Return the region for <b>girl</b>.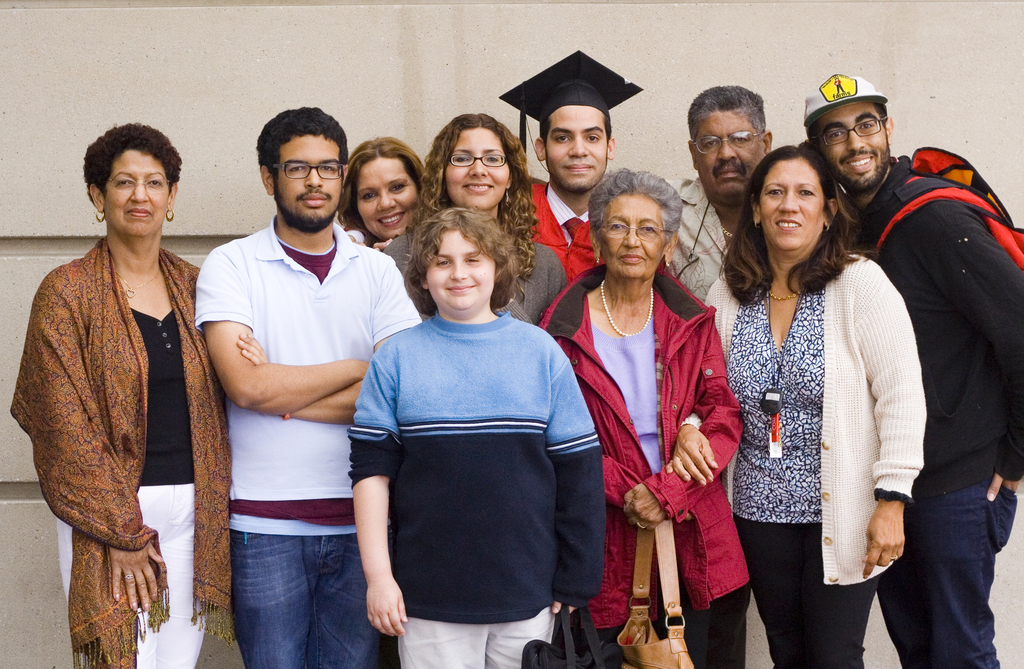
[x1=532, y1=170, x2=740, y2=668].
